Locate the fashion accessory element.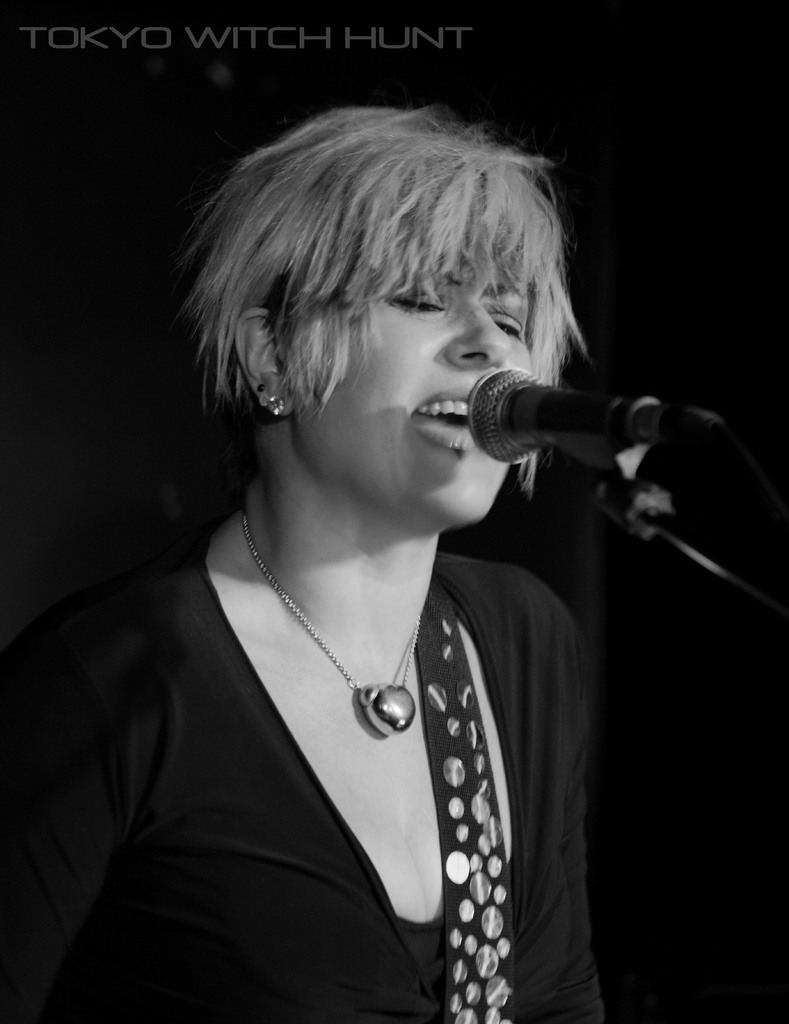
Element bbox: (x1=264, y1=398, x2=282, y2=412).
